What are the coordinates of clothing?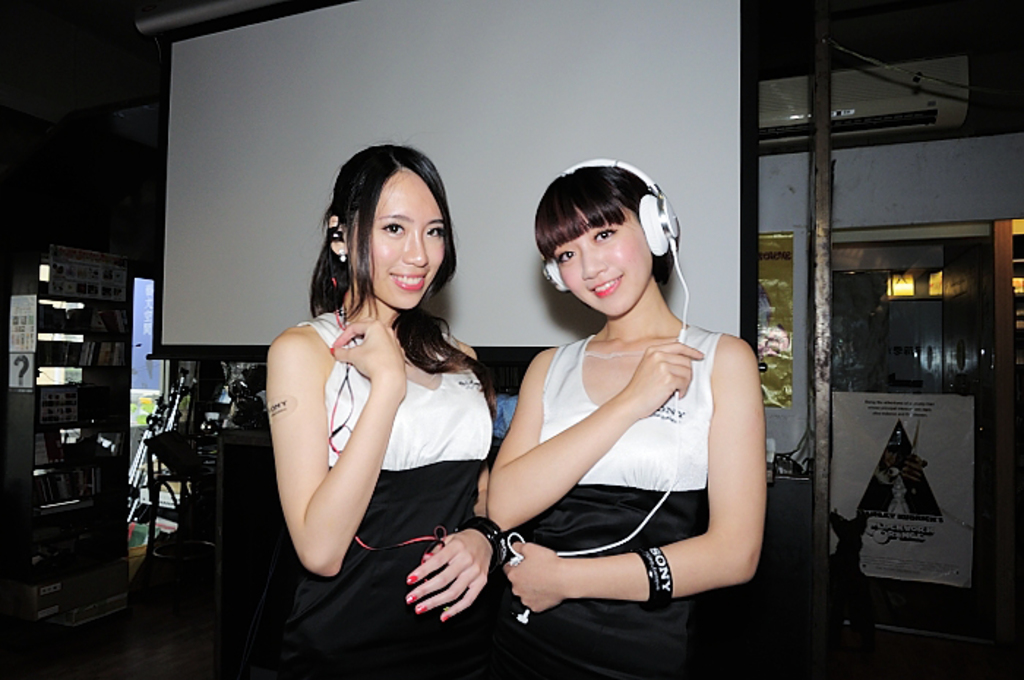
x1=304, y1=307, x2=489, y2=679.
